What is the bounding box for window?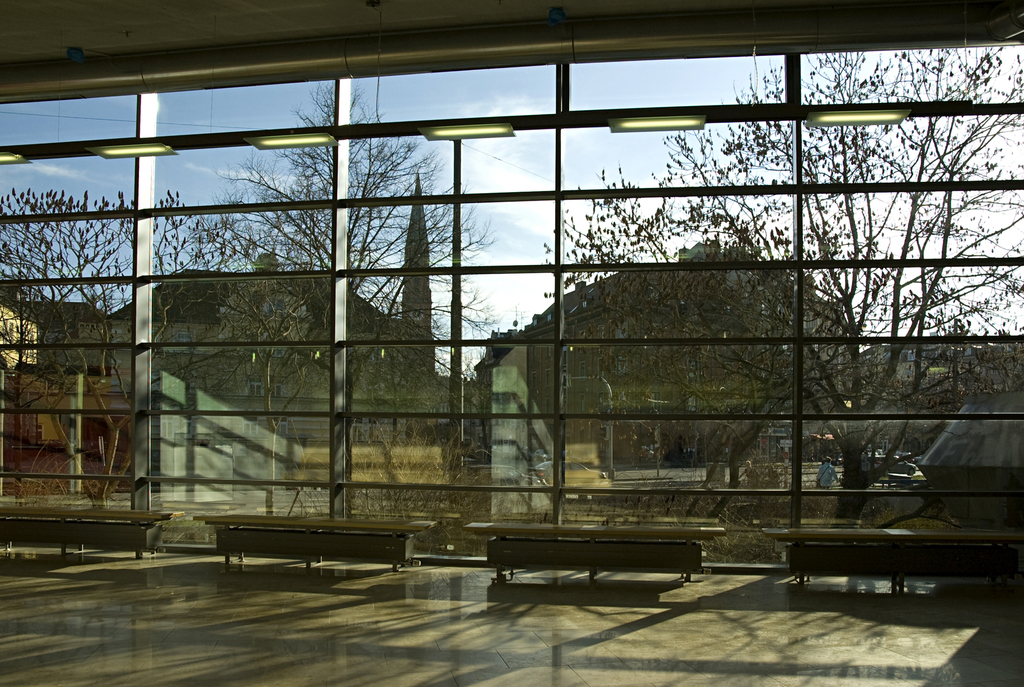
x1=355 y1=417 x2=362 y2=445.
